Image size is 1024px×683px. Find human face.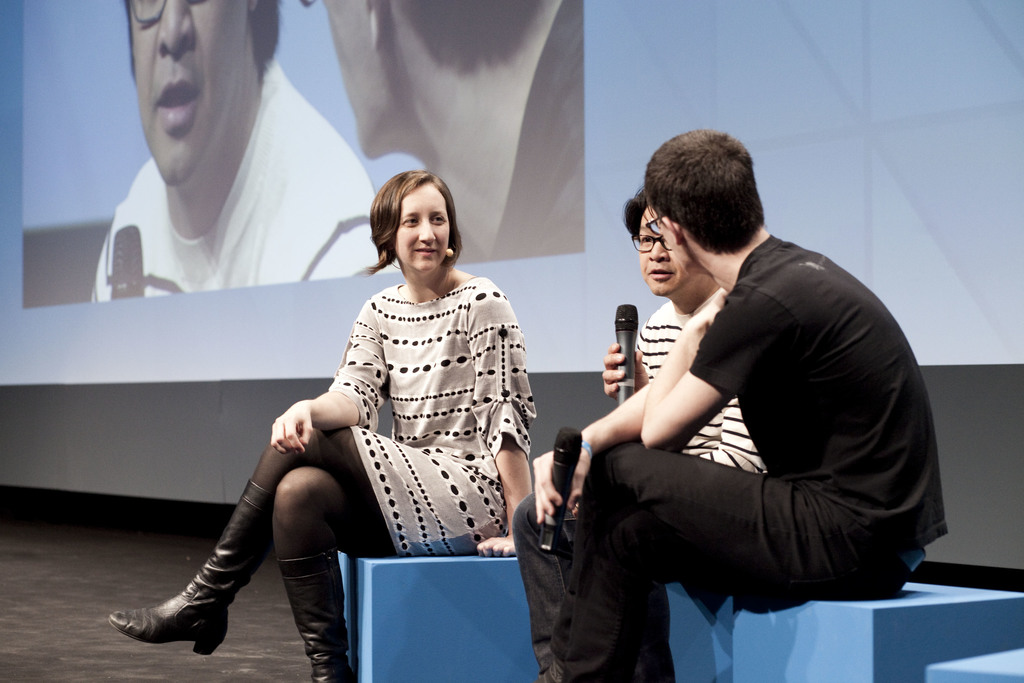
box(634, 206, 687, 292).
